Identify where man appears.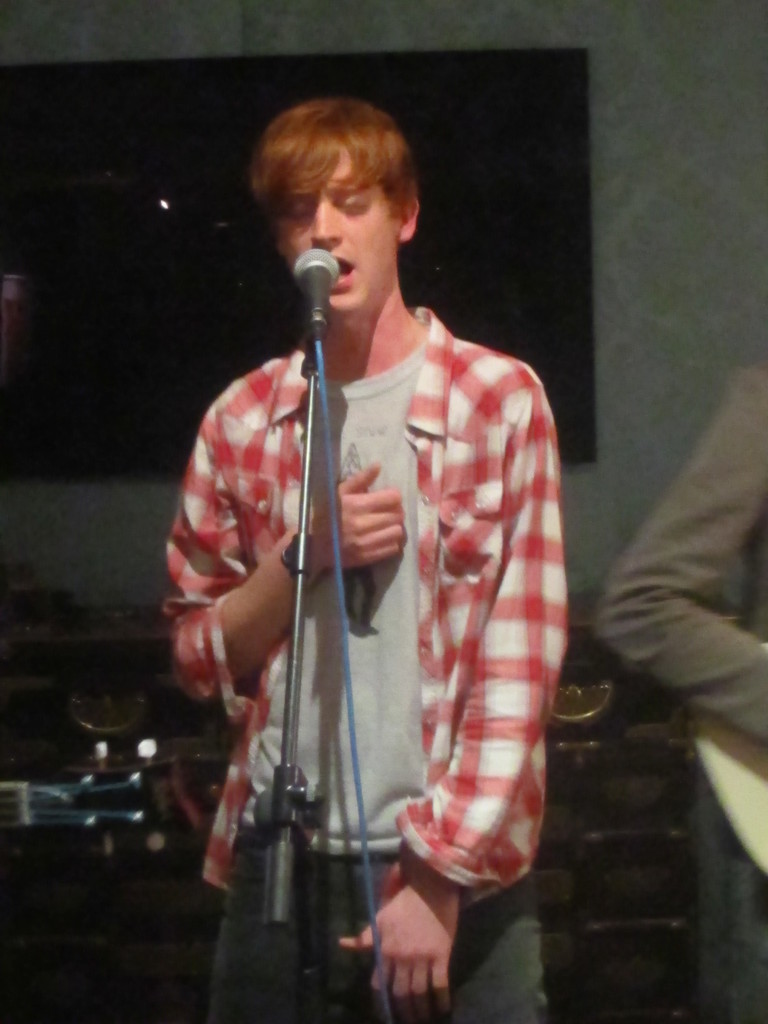
Appears at box(118, 60, 587, 983).
